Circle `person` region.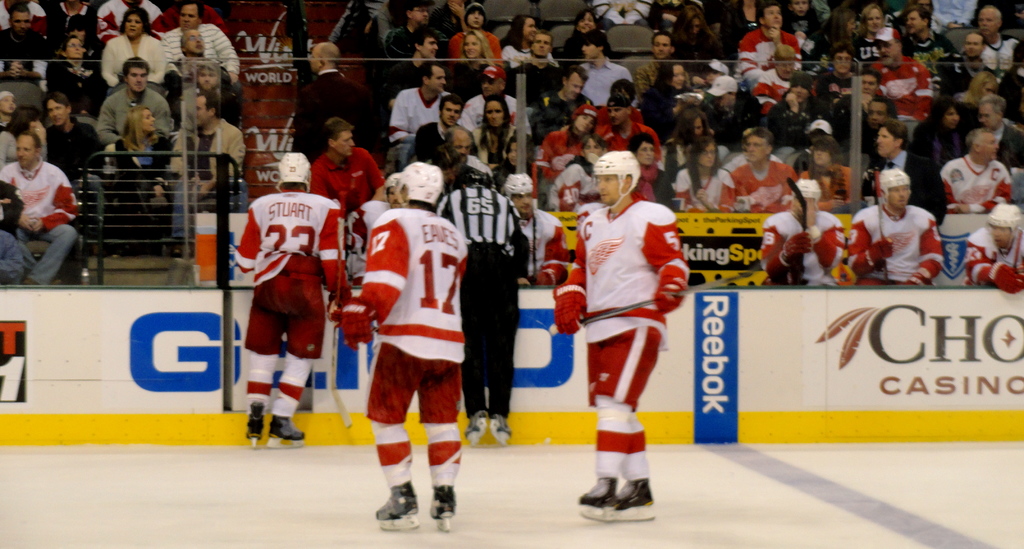
Region: region(625, 133, 673, 204).
